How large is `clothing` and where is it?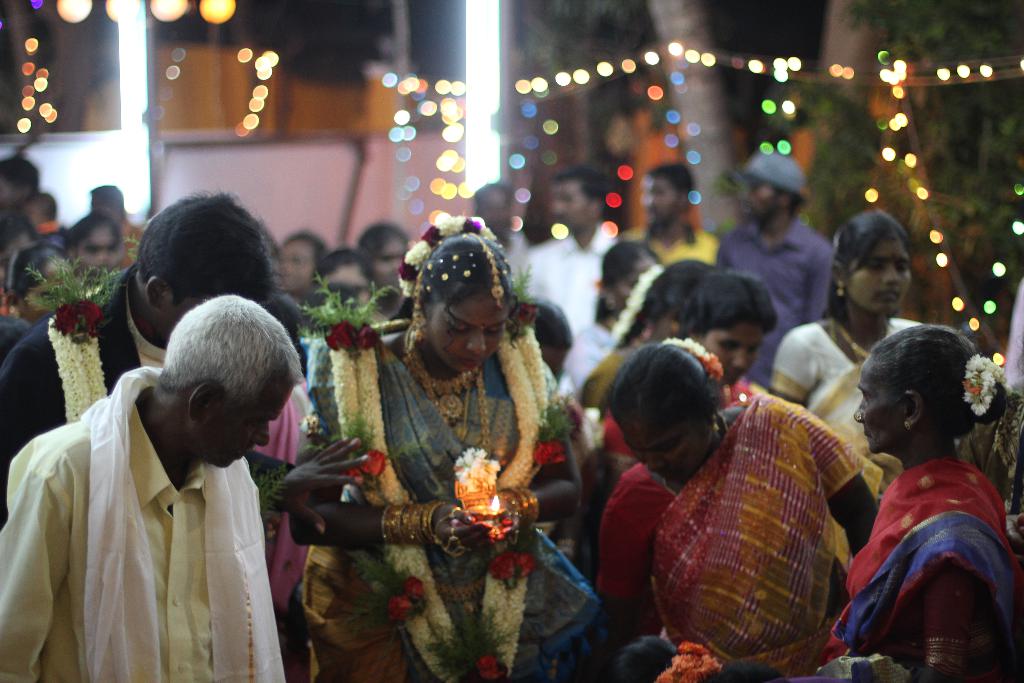
Bounding box: box(314, 313, 600, 682).
